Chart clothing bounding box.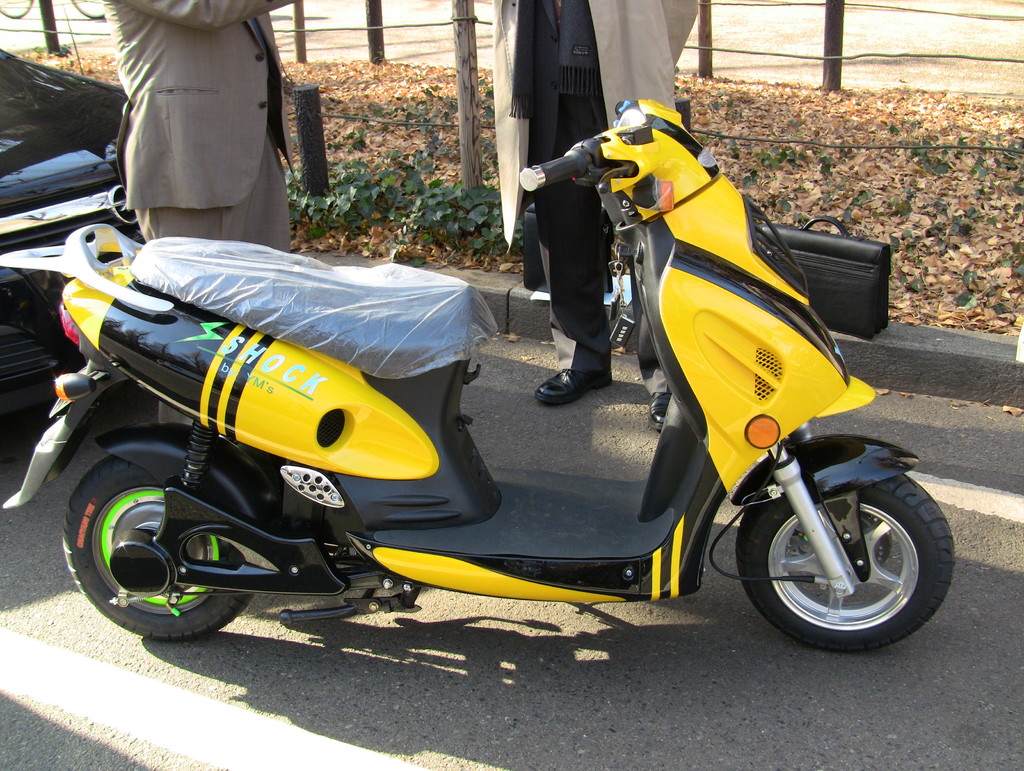
Charted: <region>489, 0, 698, 395</region>.
